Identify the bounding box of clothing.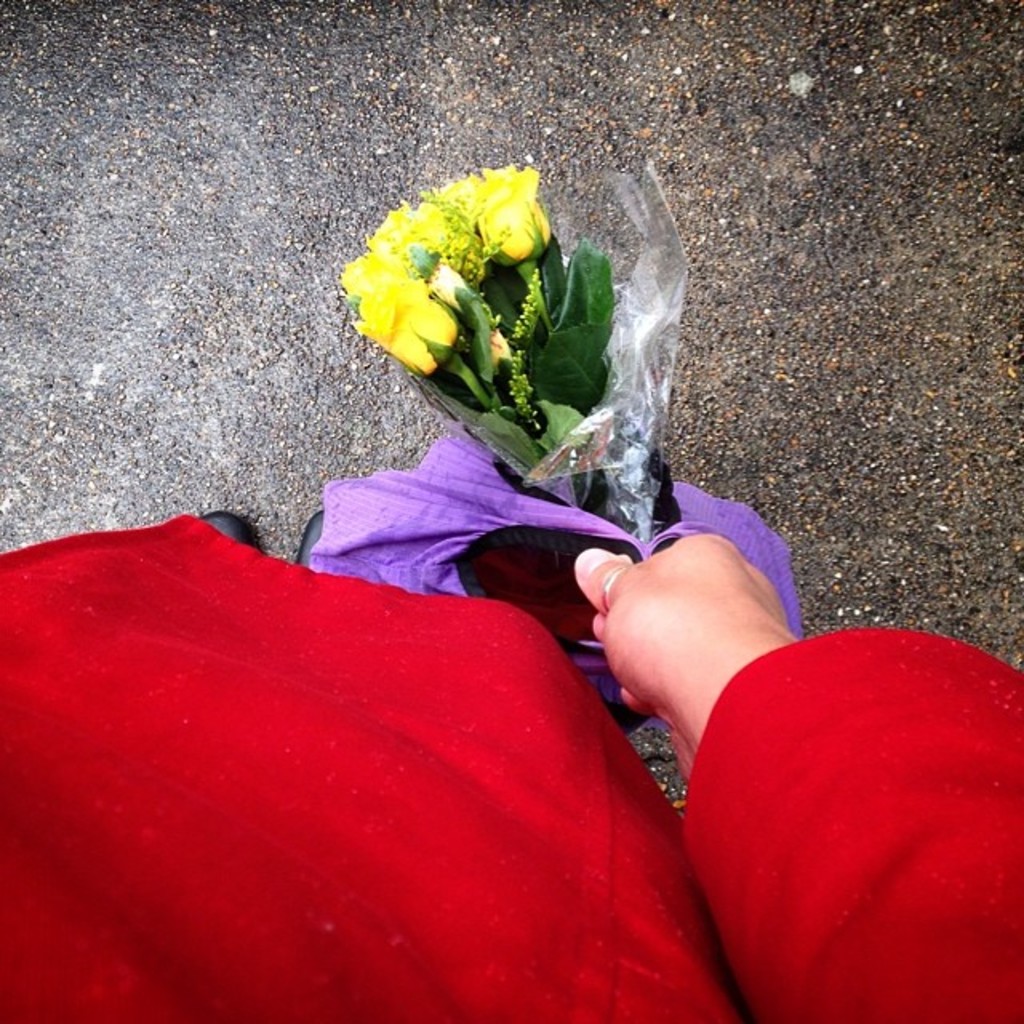
{"left": 0, "top": 510, "right": 1022, "bottom": 1022}.
